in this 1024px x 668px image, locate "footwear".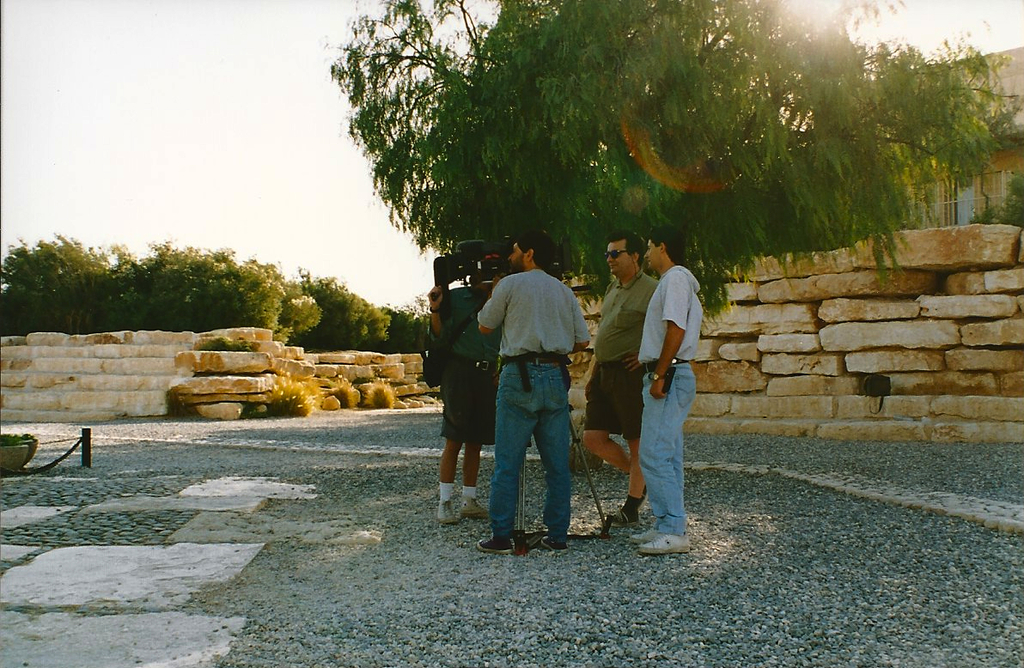
Bounding box: bbox(461, 496, 488, 520).
